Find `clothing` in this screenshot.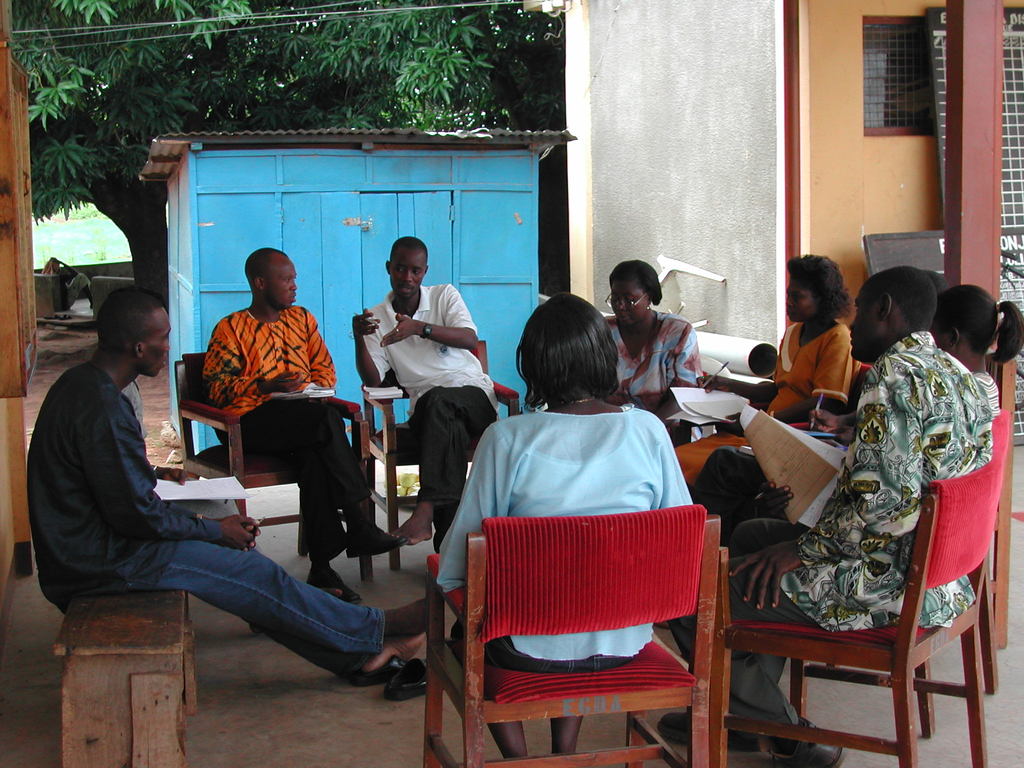
The bounding box for `clothing` is BBox(728, 327, 1004, 760).
